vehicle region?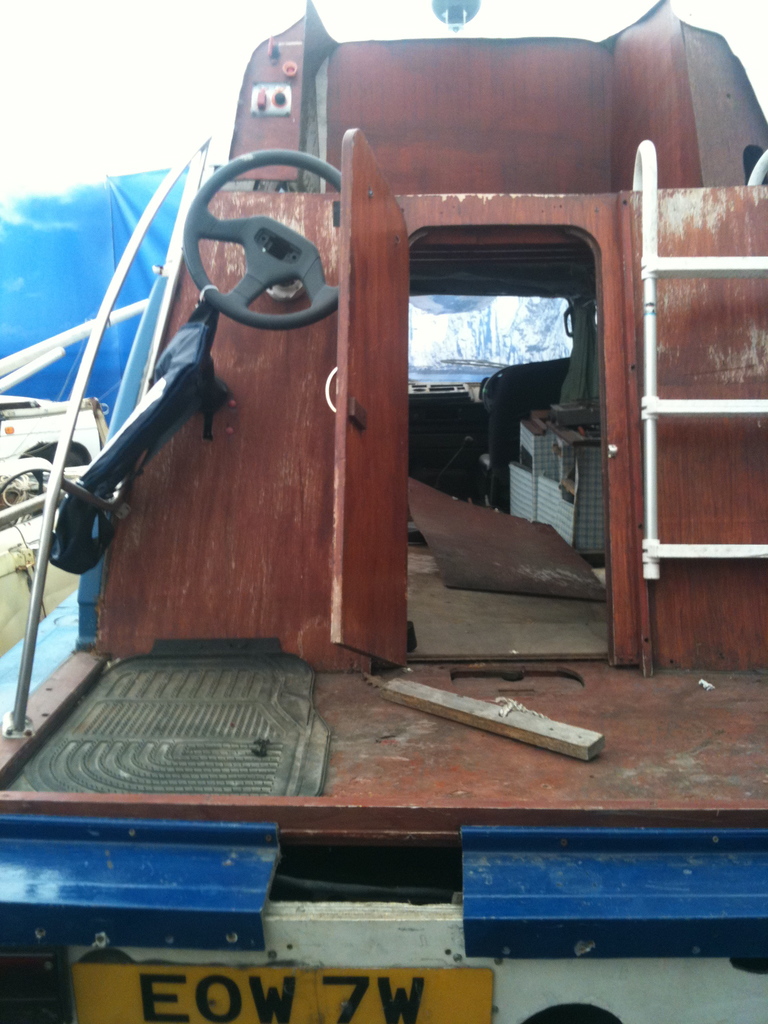
{"x1": 0, "y1": 0, "x2": 767, "y2": 1023}
